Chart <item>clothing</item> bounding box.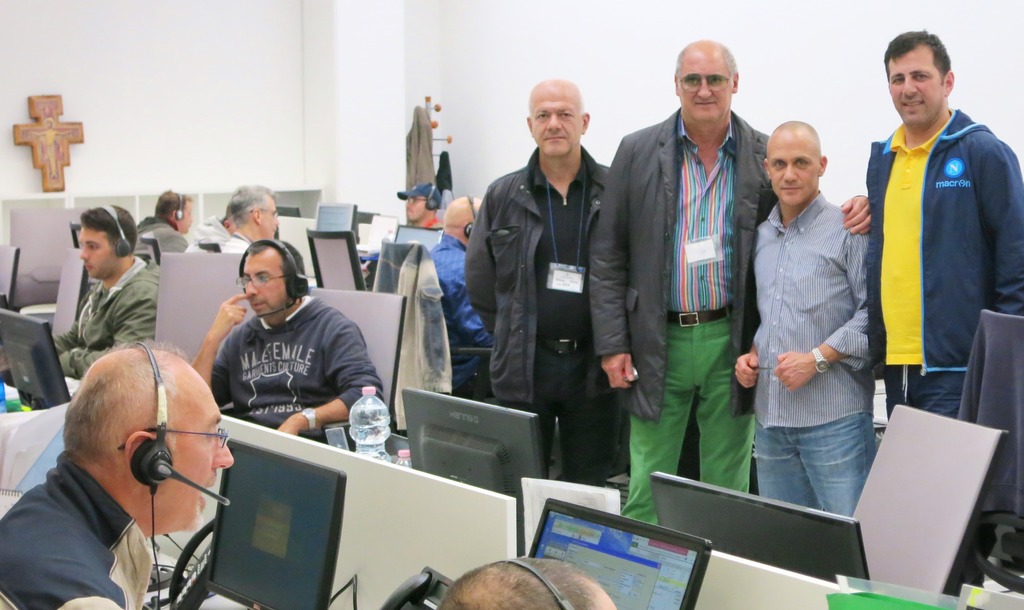
Charted: 216 295 385 449.
